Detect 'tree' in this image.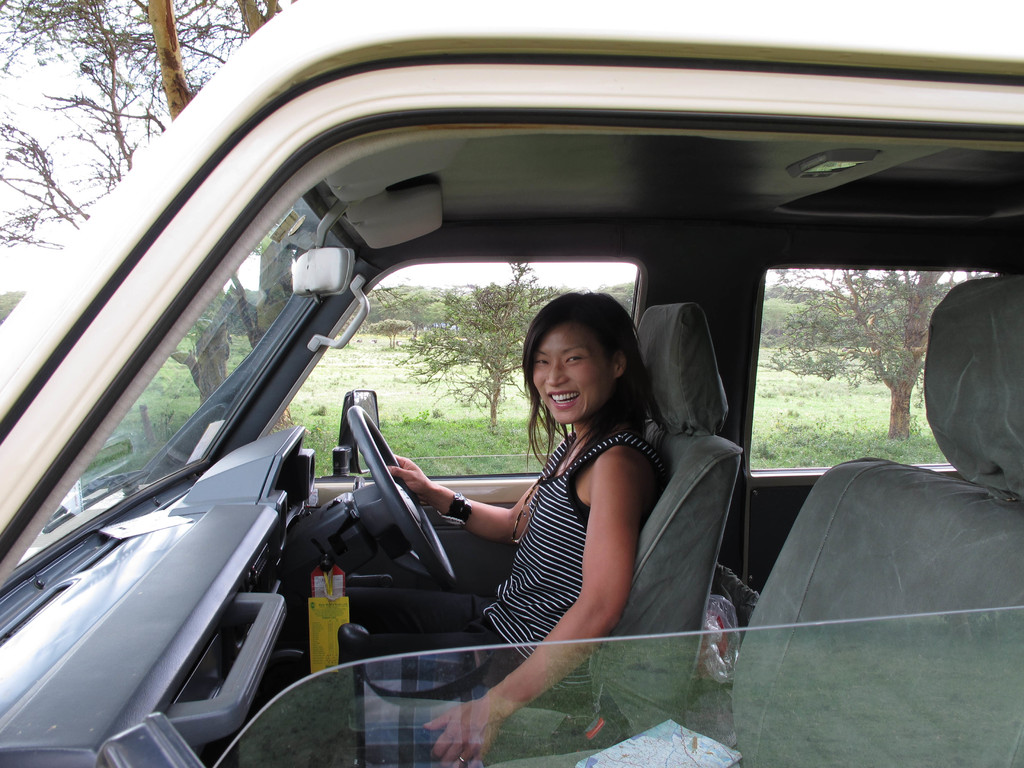
Detection: crop(390, 259, 572, 426).
